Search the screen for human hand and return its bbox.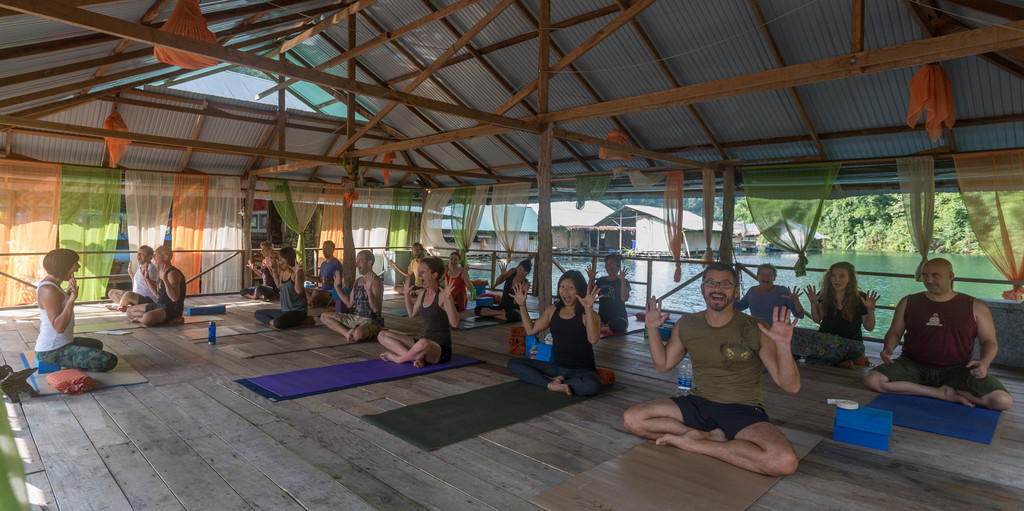
Found: bbox=[401, 272, 414, 297].
